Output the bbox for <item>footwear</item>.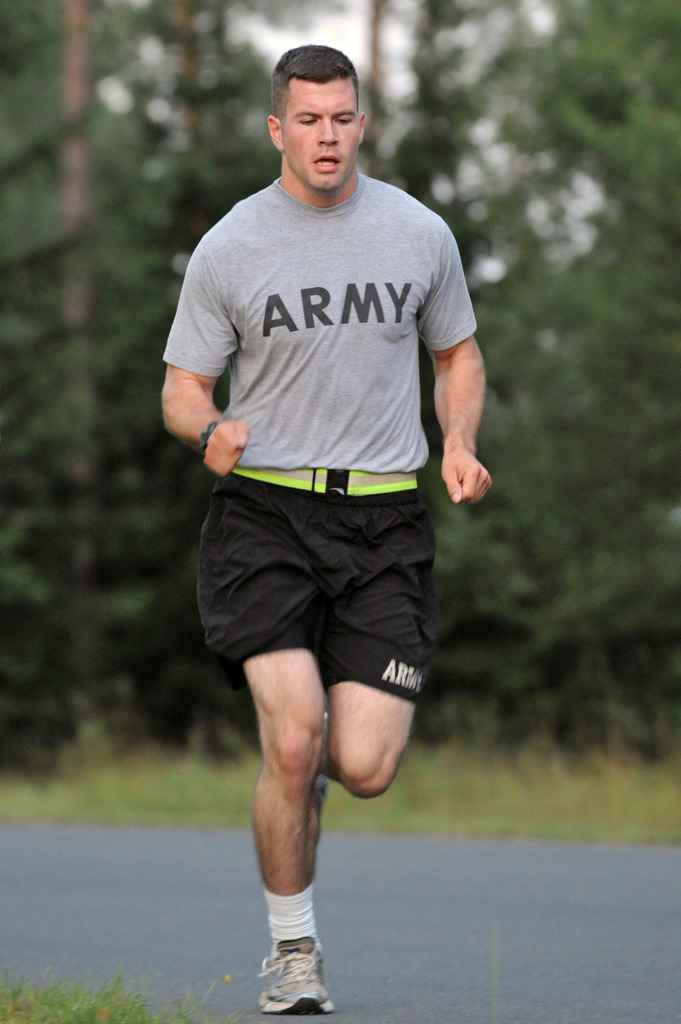
Rect(257, 936, 335, 1019).
